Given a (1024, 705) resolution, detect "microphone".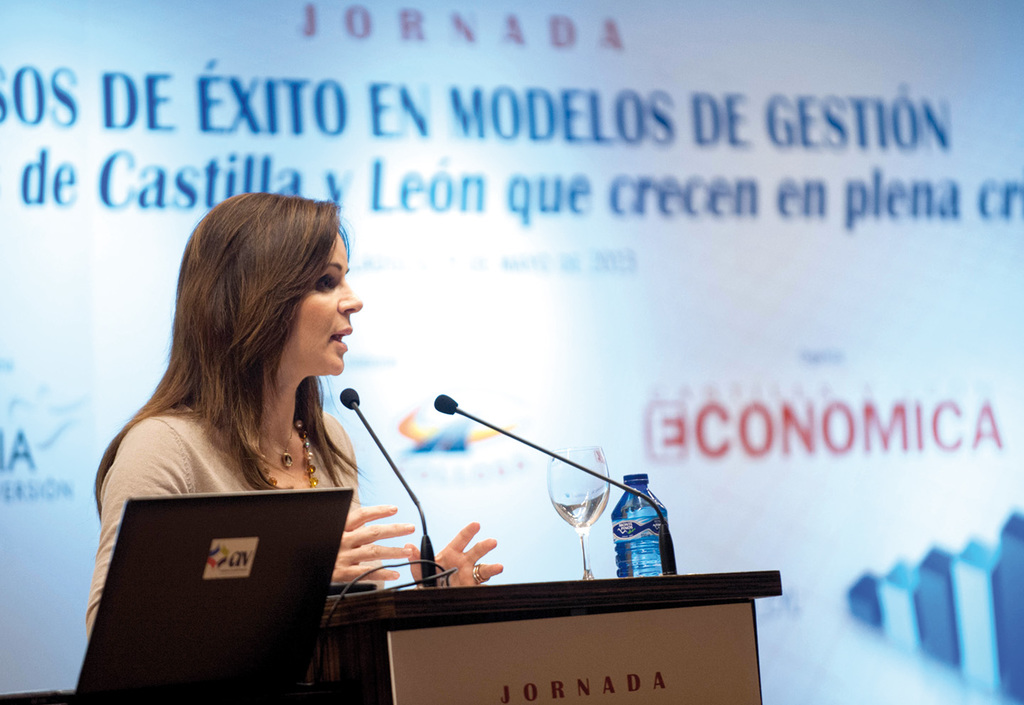
l=339, t=386, r=437, b=587.
